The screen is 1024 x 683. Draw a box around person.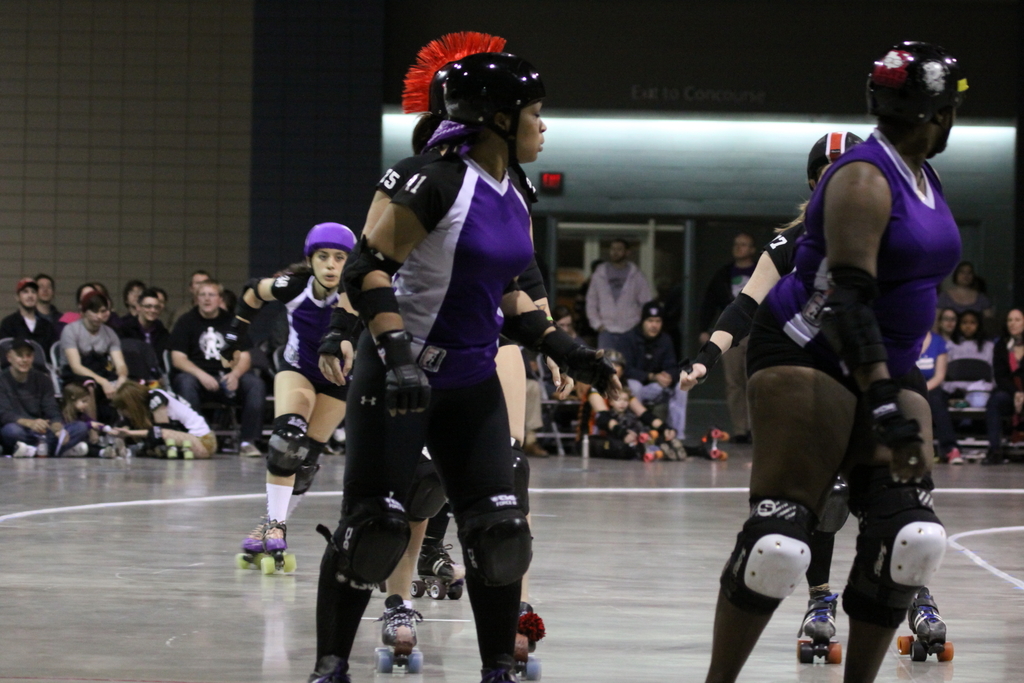
[left=915, top=331, right=957, bottom=462].
